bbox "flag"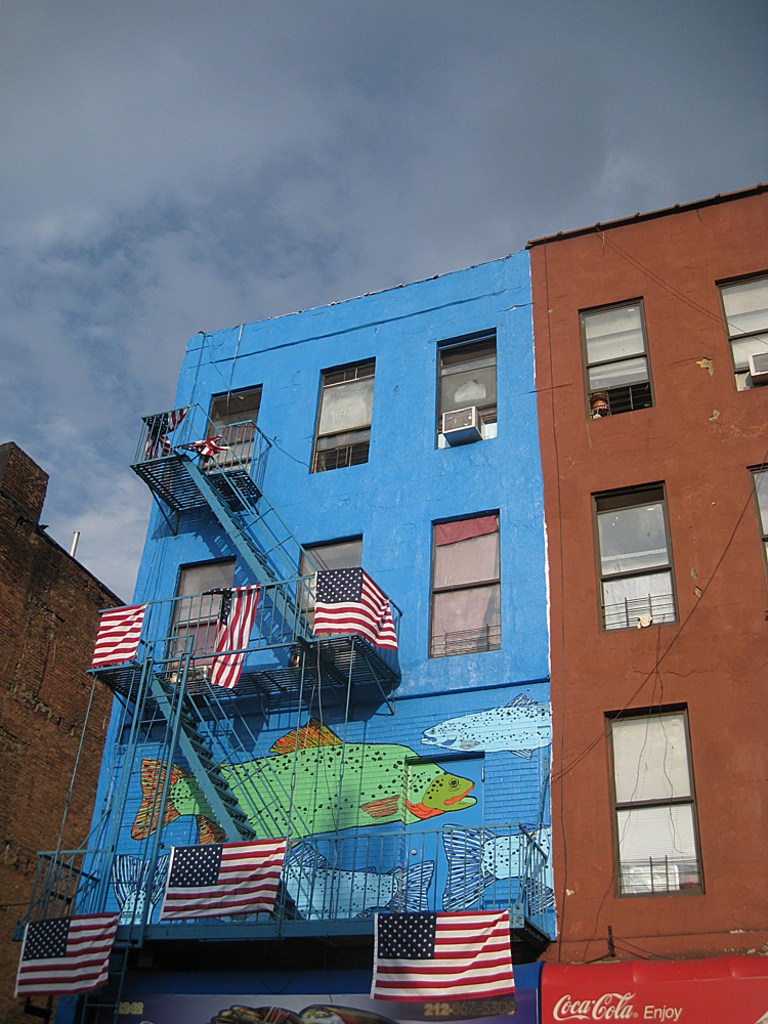
rect(360, 910, 525, 1004)
